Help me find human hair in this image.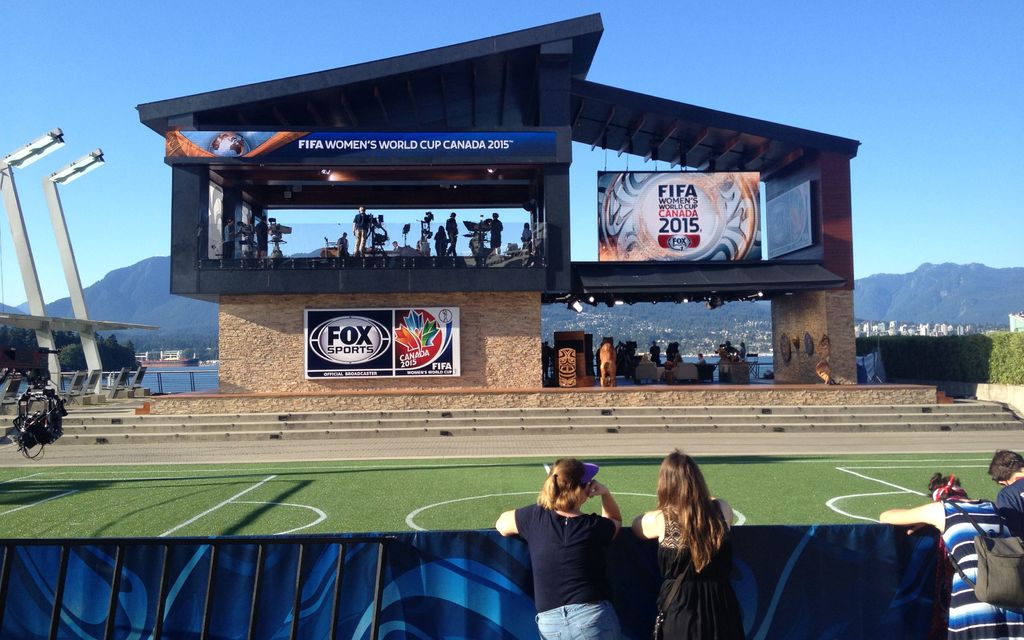
Found it: crop(535, 454, 585, 509).
